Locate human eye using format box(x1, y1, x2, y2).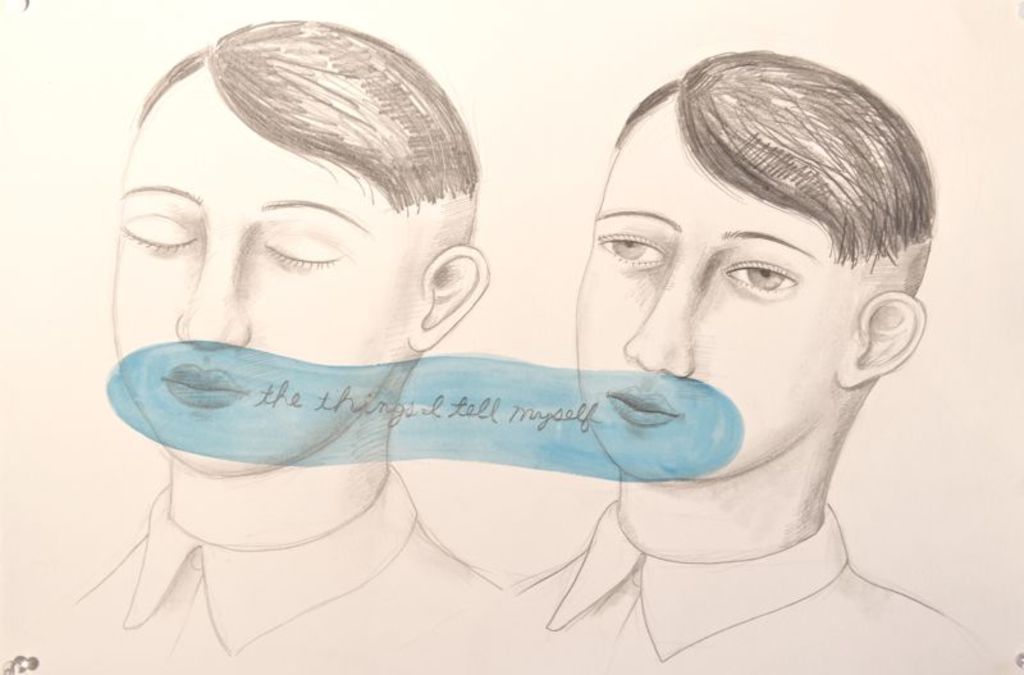
box(714, 247, 799, 297).
